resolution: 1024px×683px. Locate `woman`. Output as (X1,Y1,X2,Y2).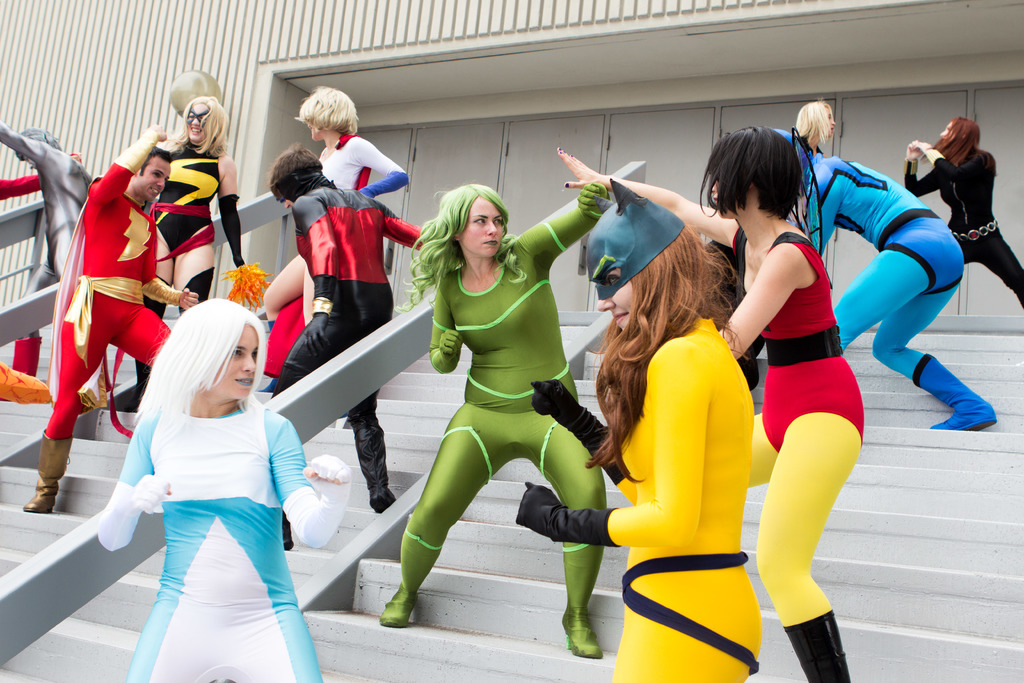
(552,119,867,682).
